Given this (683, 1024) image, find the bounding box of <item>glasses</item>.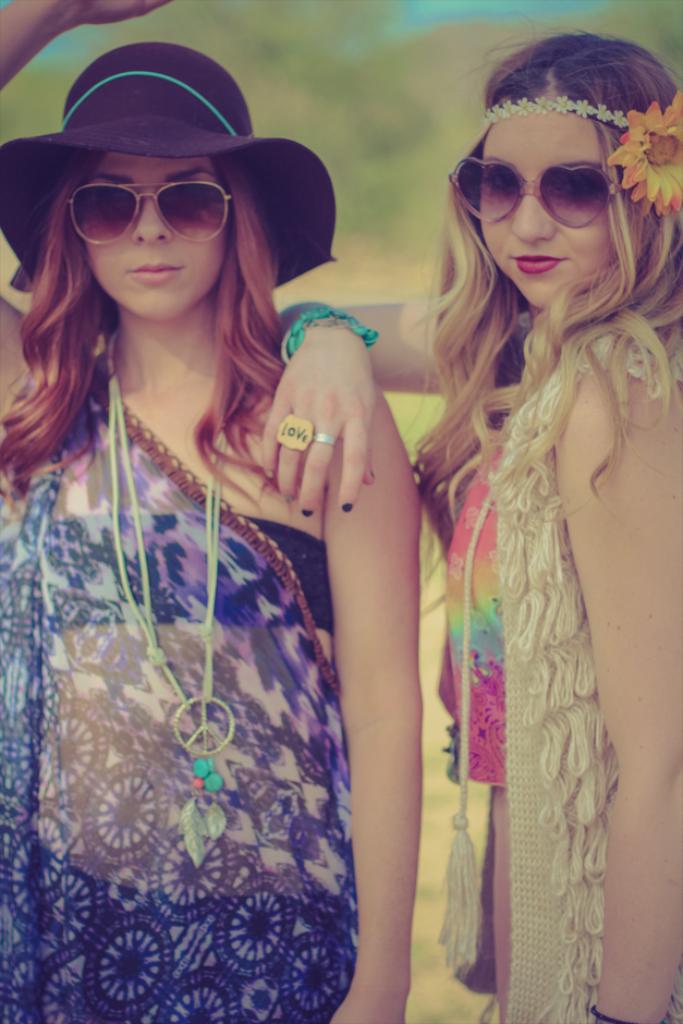
pyautogui.locateOnScreen(47, 164, 230, 230).
